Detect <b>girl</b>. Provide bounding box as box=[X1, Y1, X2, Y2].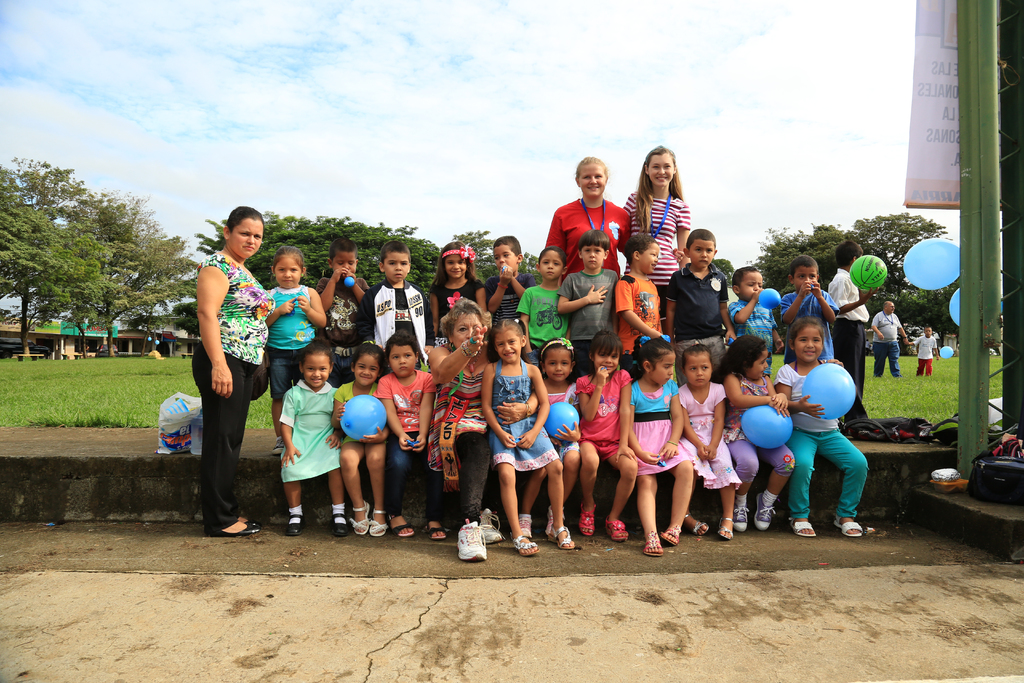
box=[266, 247, 328, 454].
